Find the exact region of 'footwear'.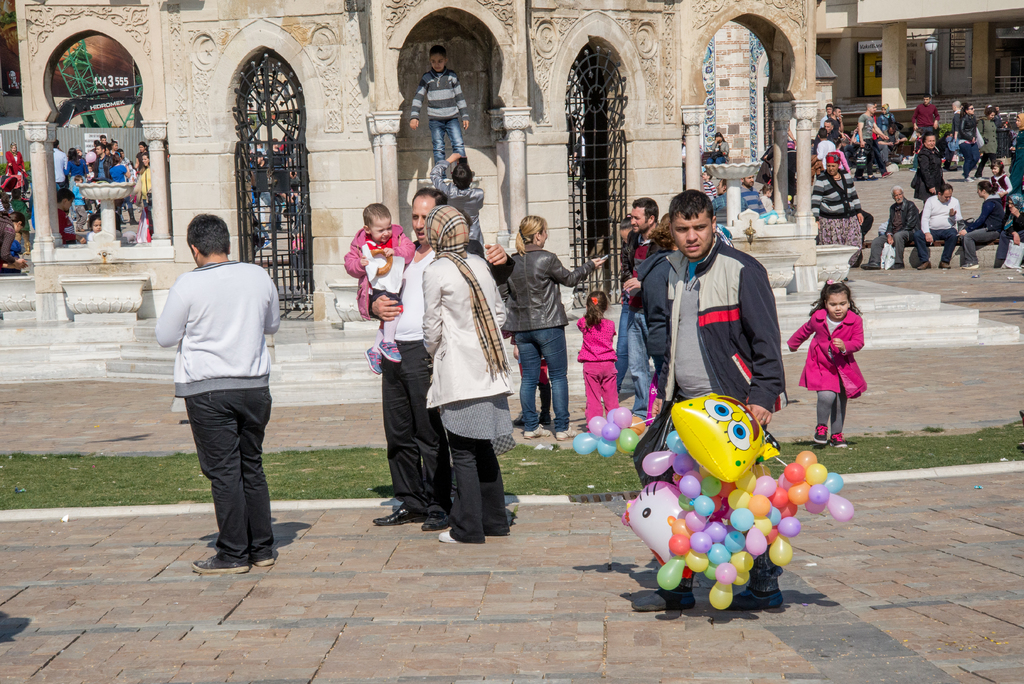
Exact region: [x1=437, y1=531, x2=457, y2=550].
